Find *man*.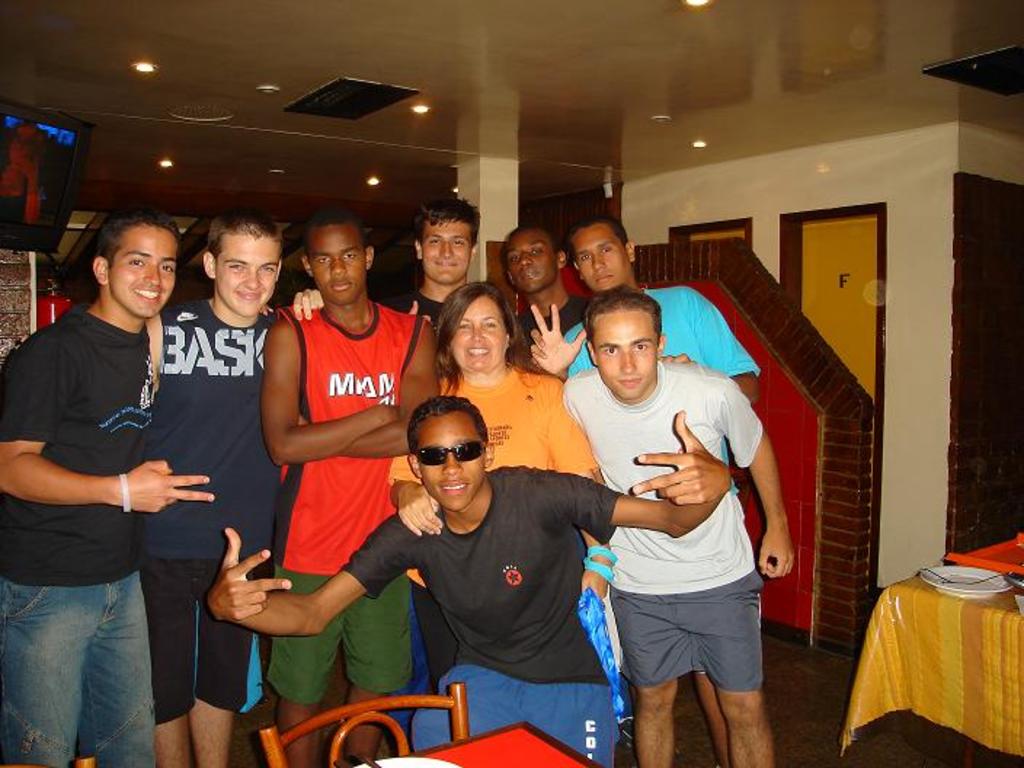
<region>256, 212, 447, 767</region>.
